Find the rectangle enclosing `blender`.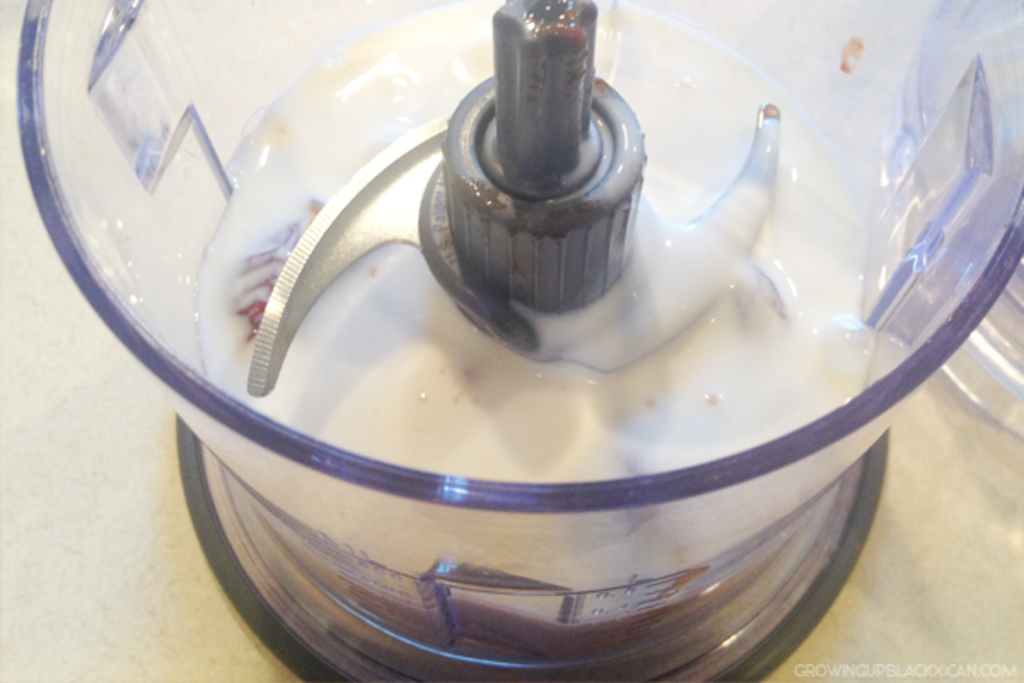
detection(108, 24, 992, 682).
